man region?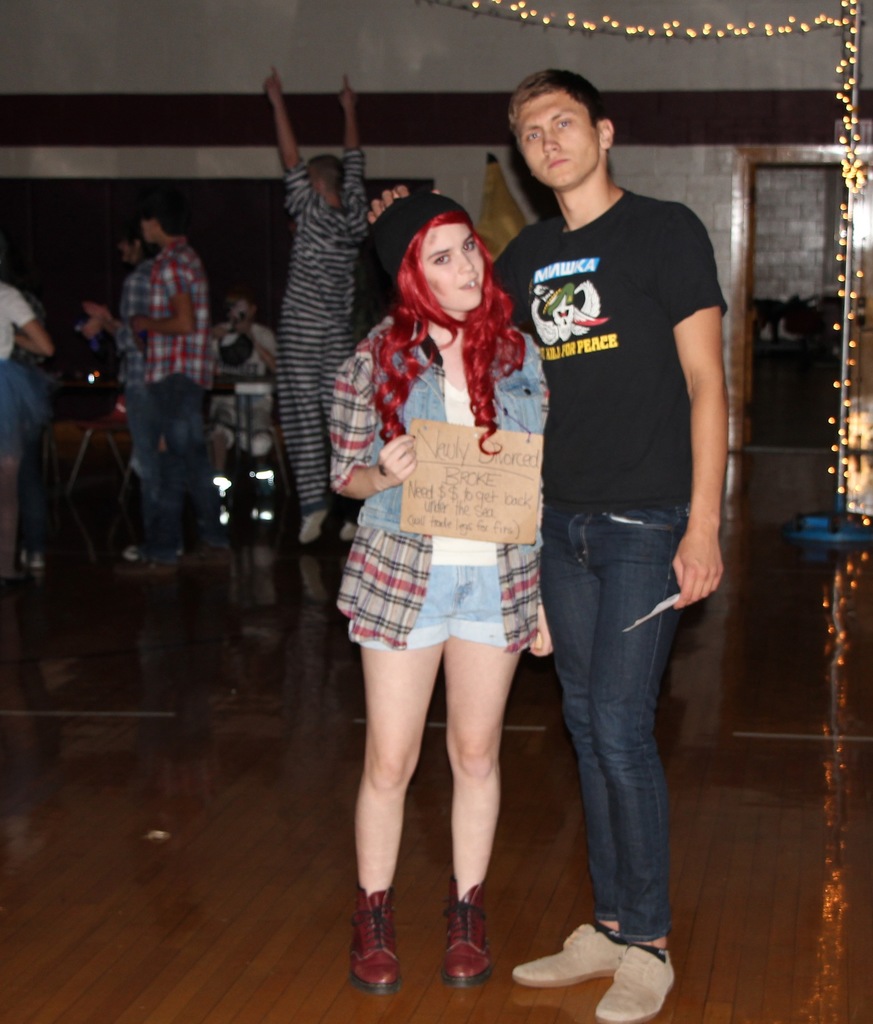
<bbox>201, 280, 289, 545</bbox>
